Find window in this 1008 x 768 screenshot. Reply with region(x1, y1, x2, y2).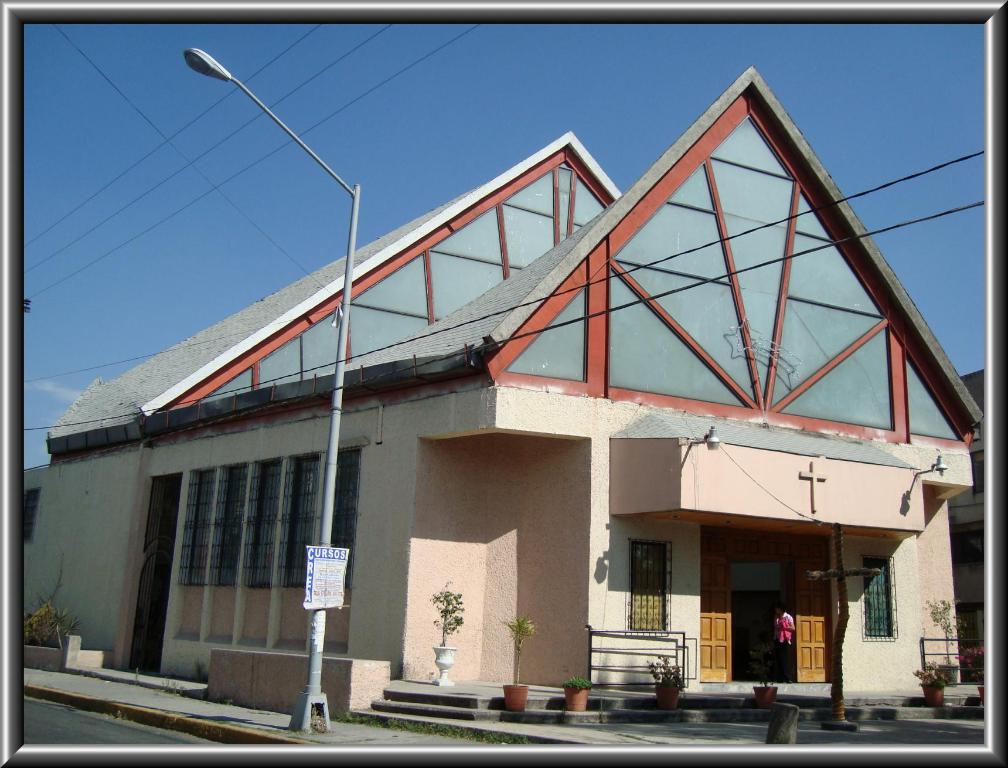
region(622, 541, 676, 637).
